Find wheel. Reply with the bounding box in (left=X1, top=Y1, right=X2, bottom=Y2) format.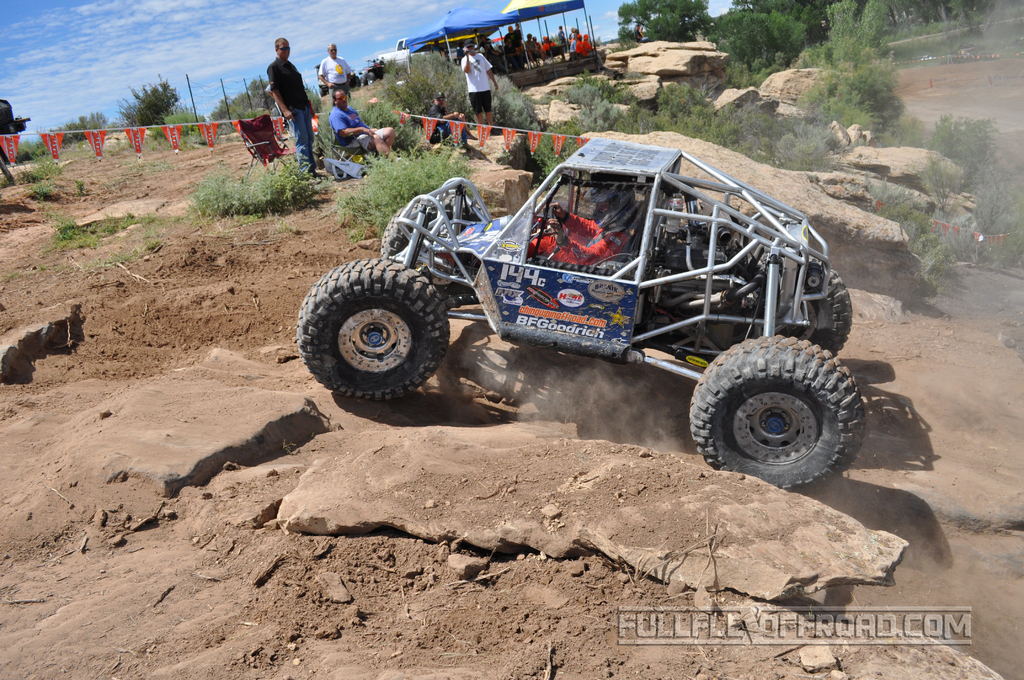
(left=361, top=76, right=366, bottom=86).
